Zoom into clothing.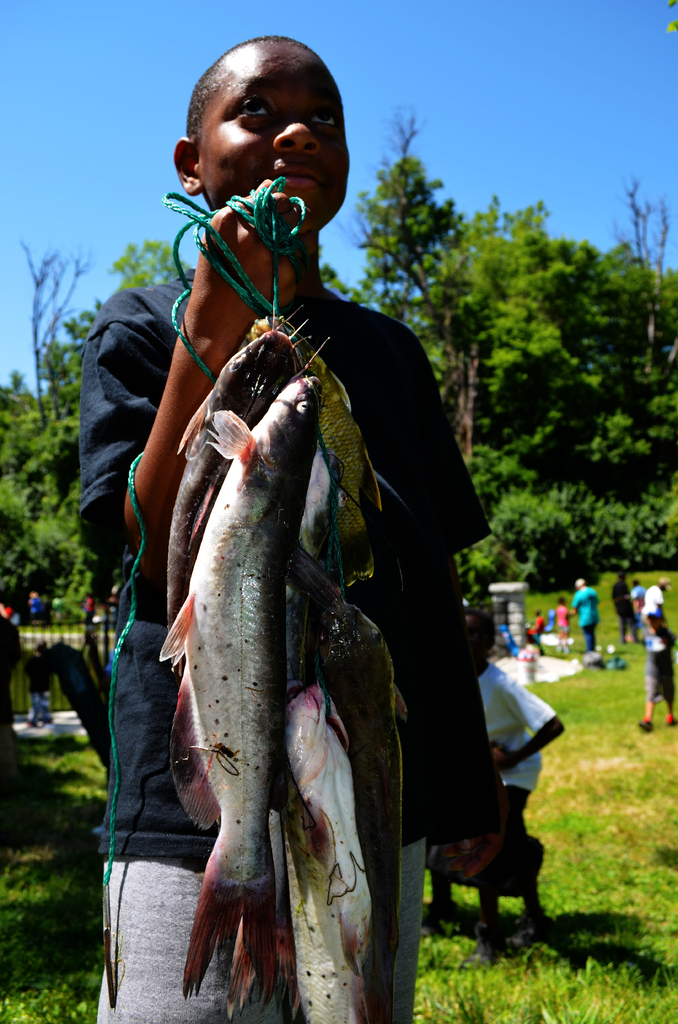
Zoom target: (427, 669, 553, 899).
